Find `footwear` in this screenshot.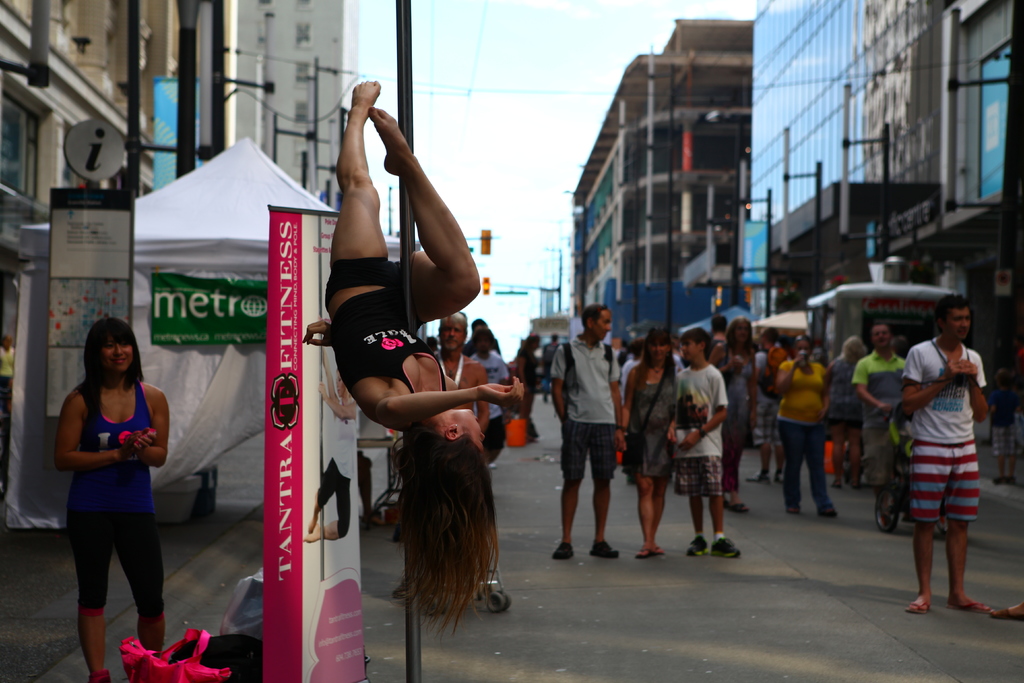
The bounding box for `footwear` is Rect(682, 534, 710, 557).
